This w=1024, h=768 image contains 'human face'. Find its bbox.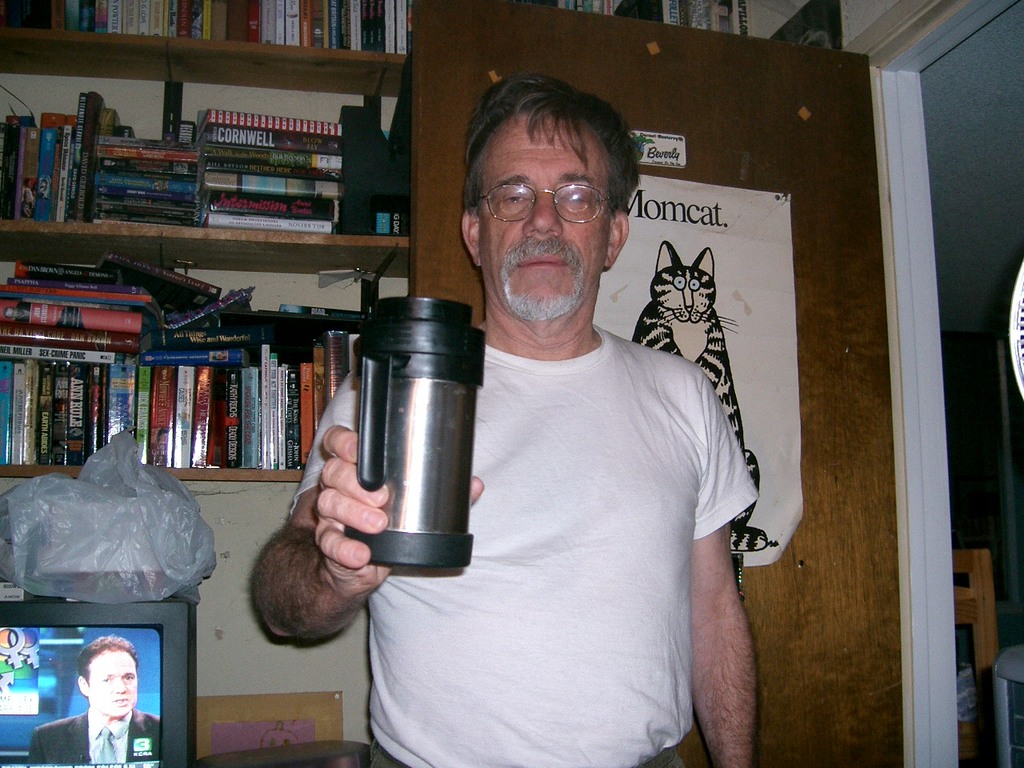
bbox(478, 115, 610, 322).
